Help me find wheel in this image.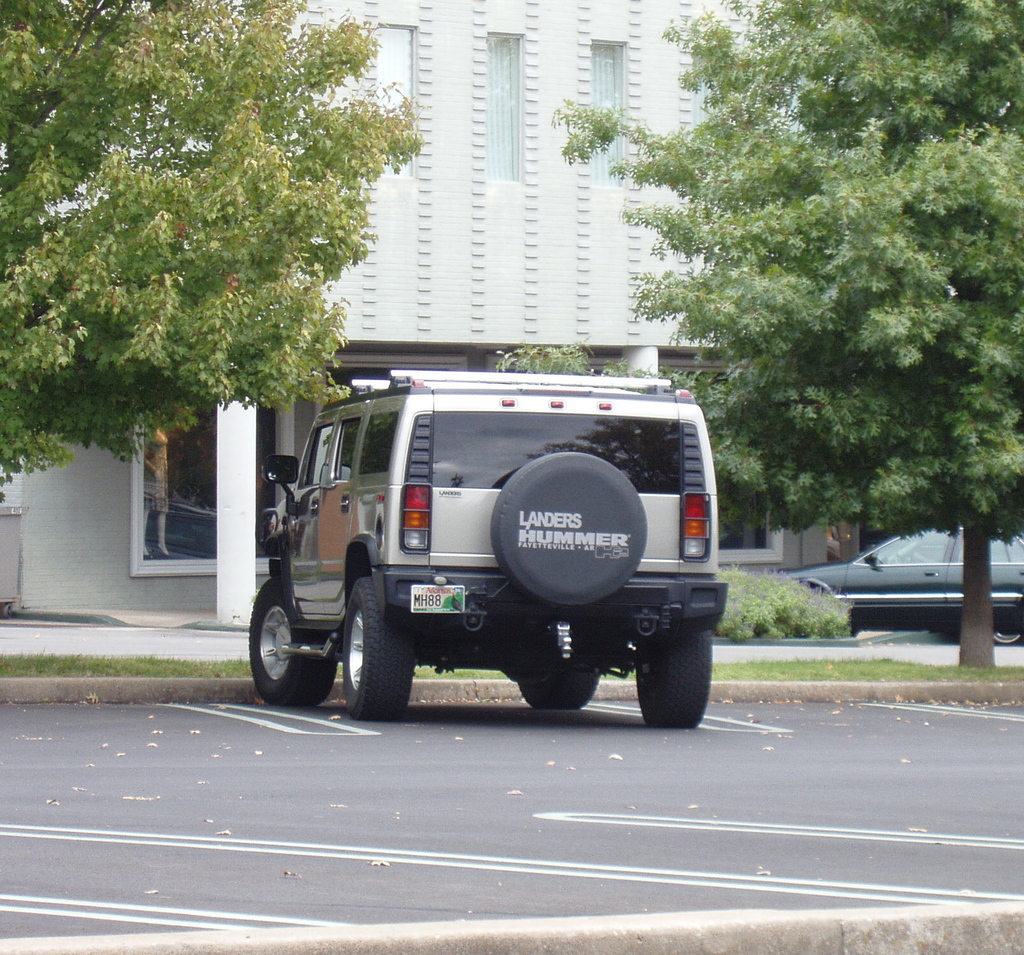
Found it: select_region(488, 448, 647, 611).
